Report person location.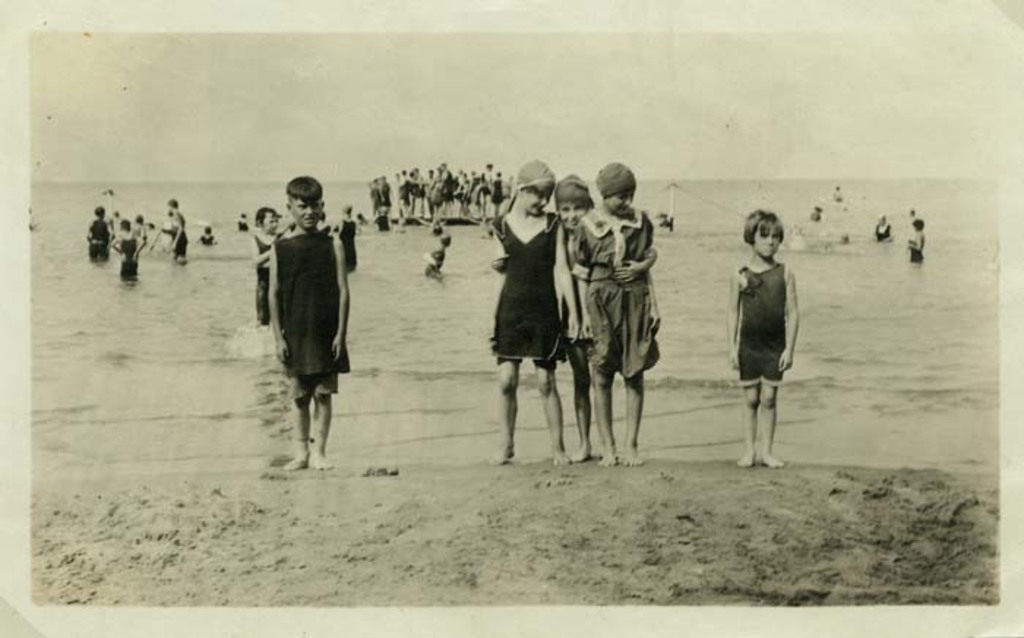
Report: rect(904, 219, 926, 263).
